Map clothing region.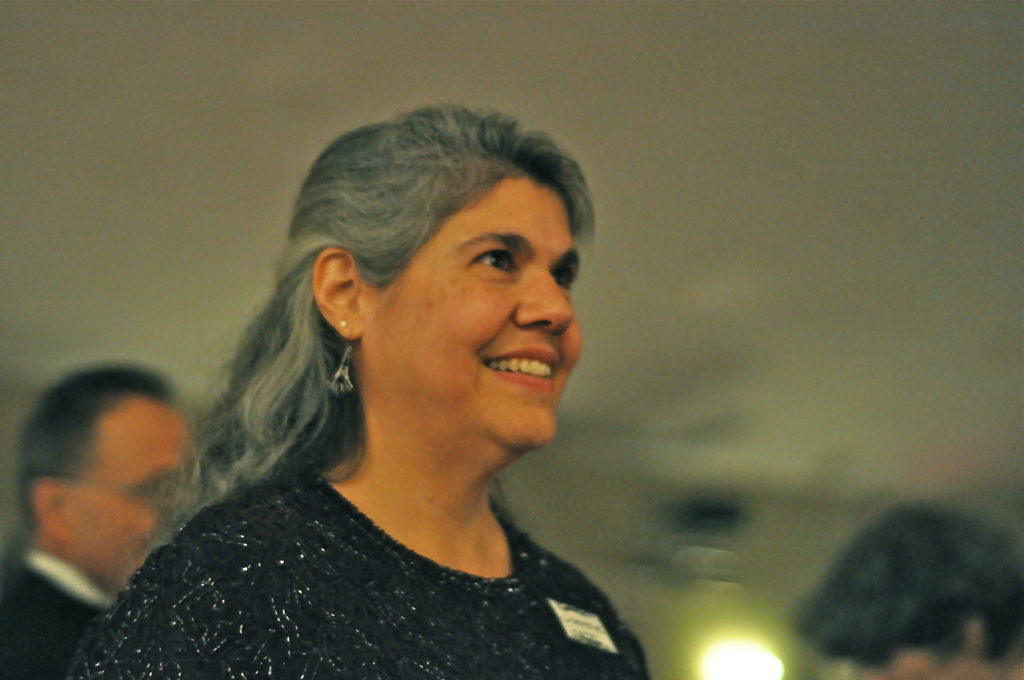
Mapped to (0,546,129,679).
